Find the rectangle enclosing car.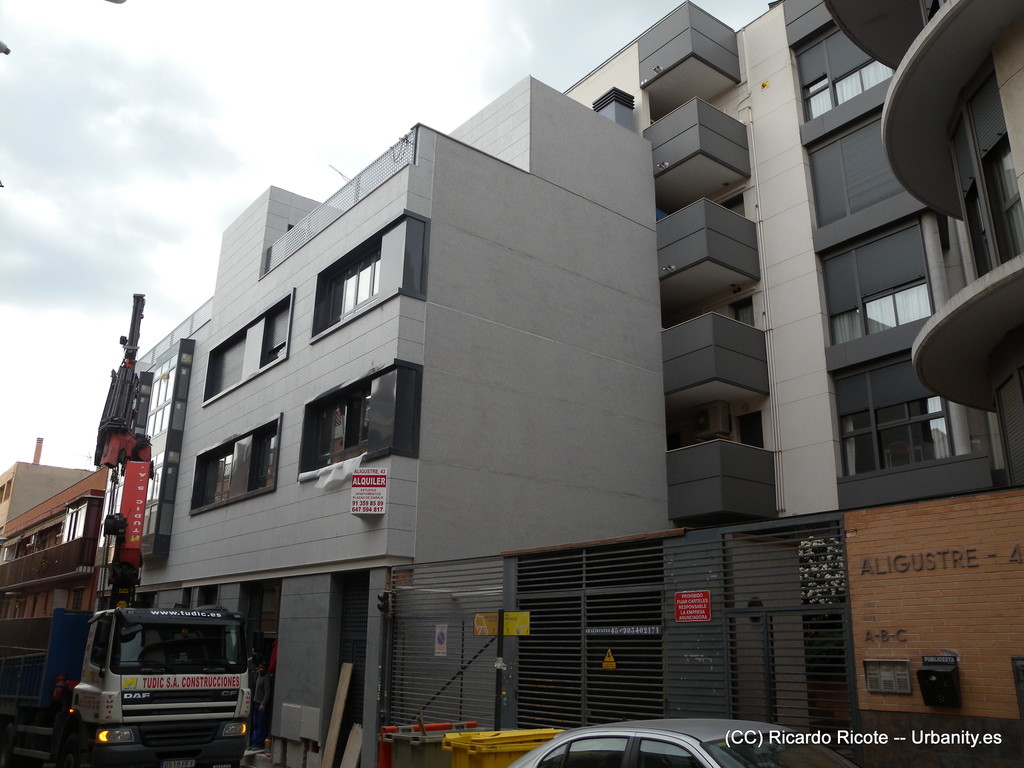
509/716/855/767.
